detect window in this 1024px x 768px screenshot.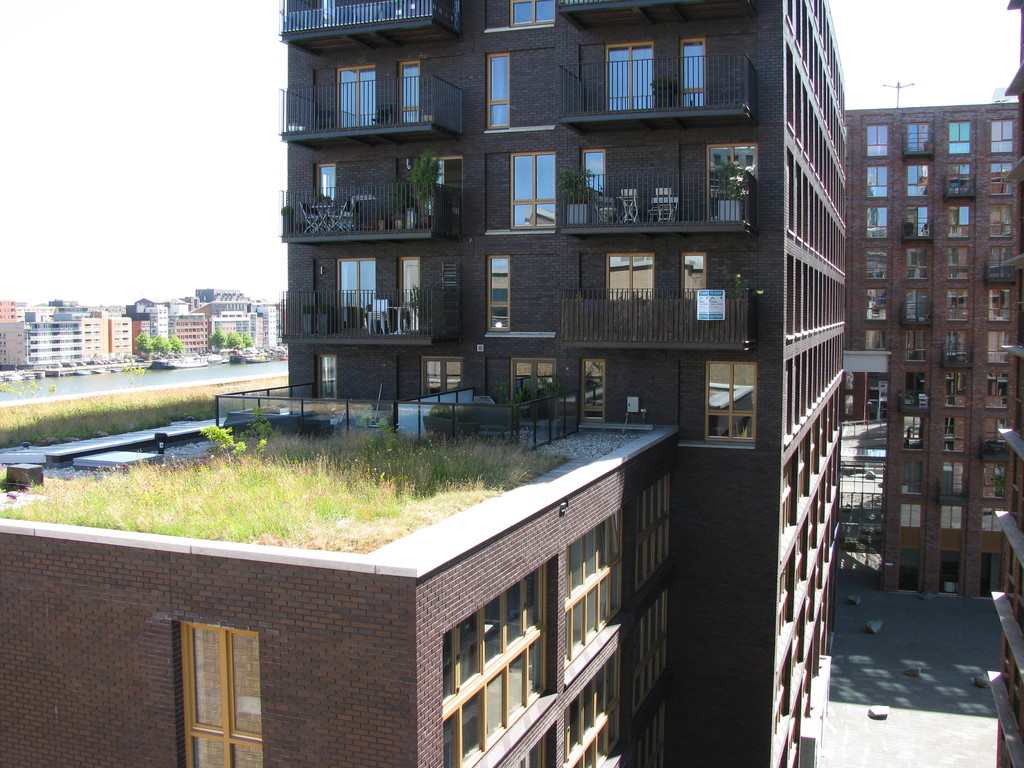
Detection: bbox(490, 254, 506, 331).
